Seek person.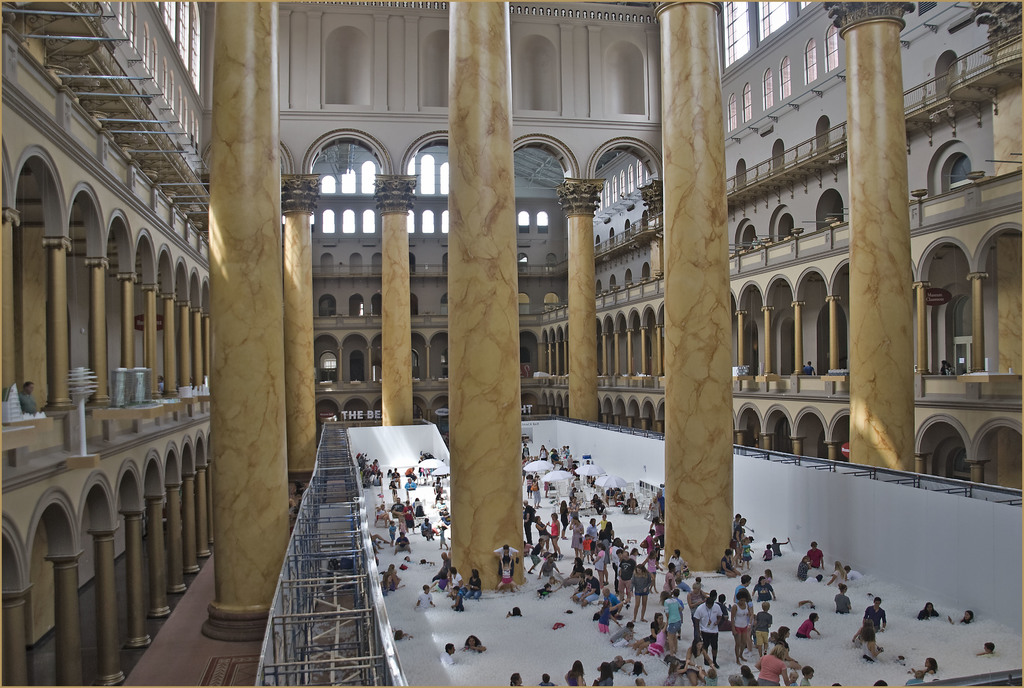
<region>592, 499, 604, 511</region>.
